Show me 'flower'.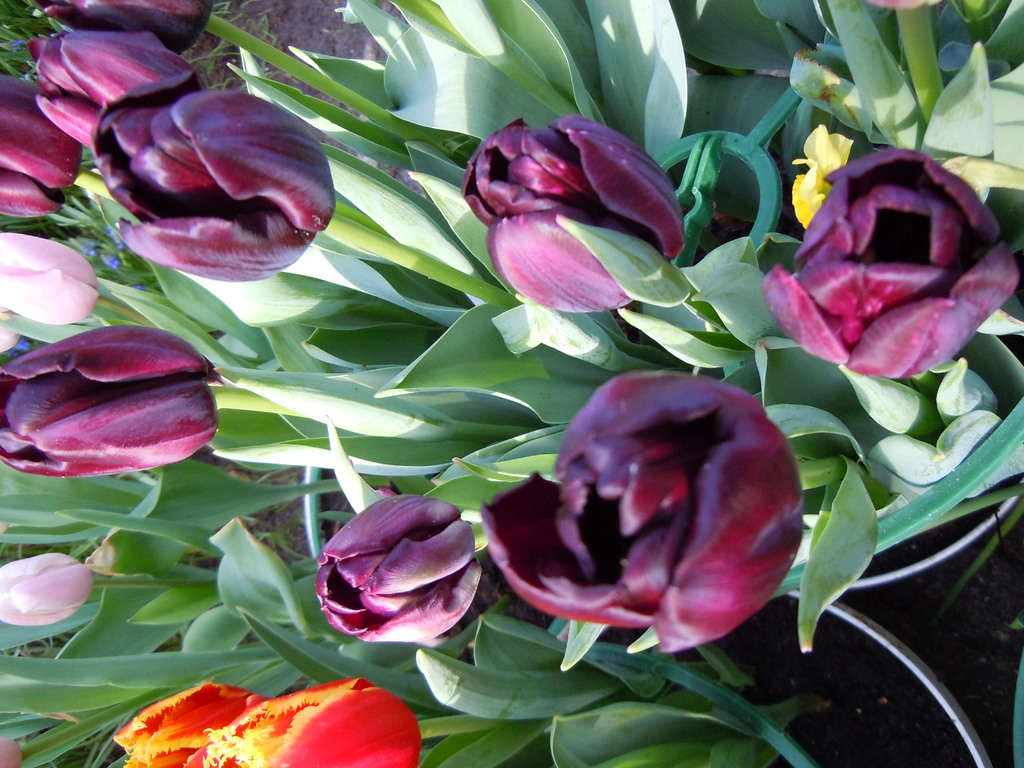
'flower' is here: BBox(95, 90, 334, 278).
